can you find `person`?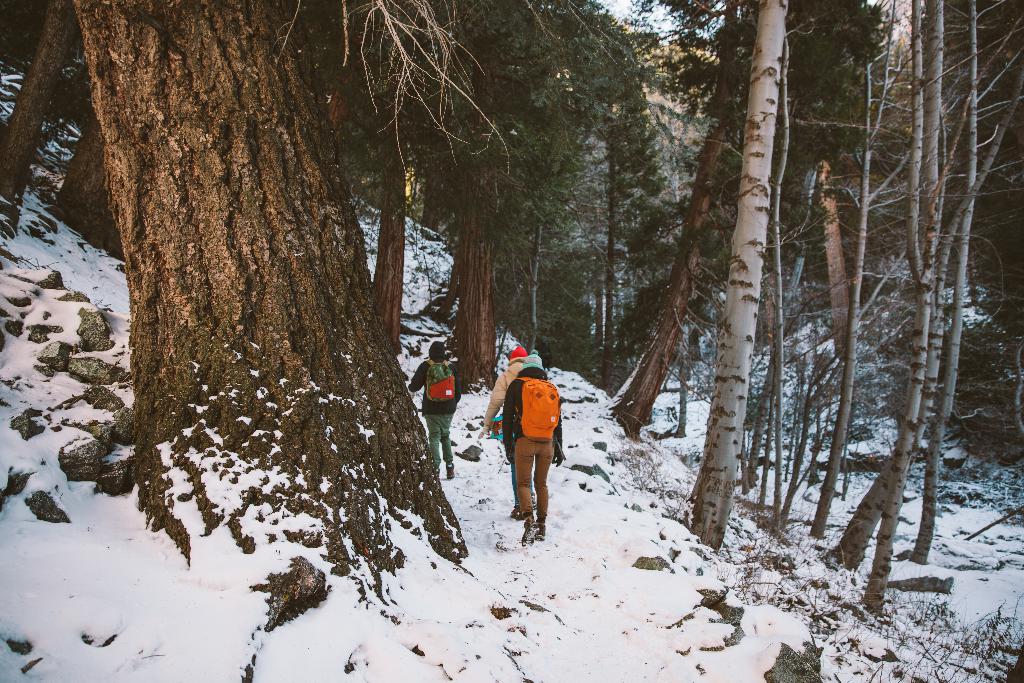
Yes, bounding box: [481,347,538,523].
